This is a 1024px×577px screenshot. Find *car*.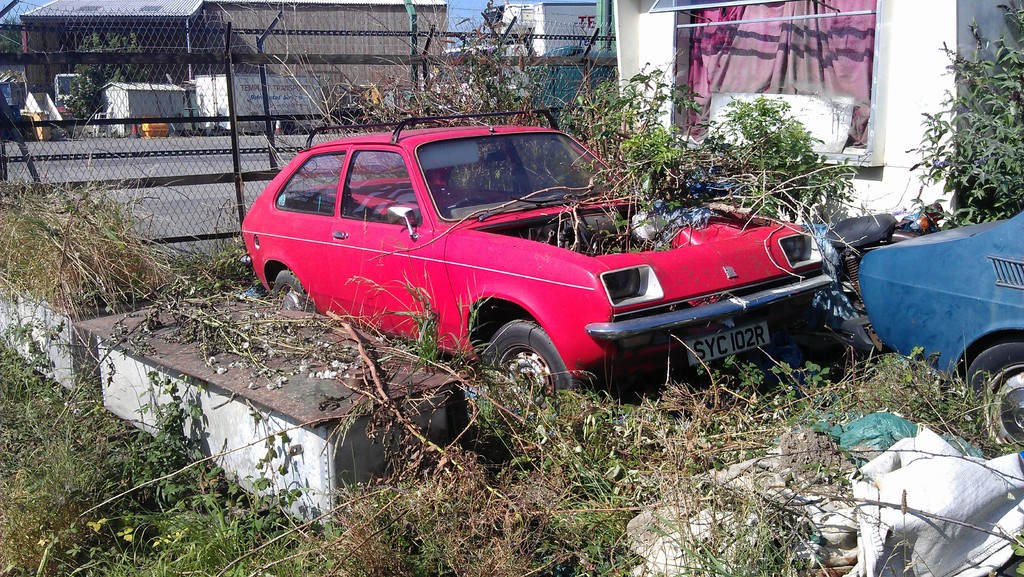
Bounding box: left=852, top=208, right=1023, bottom=447.
